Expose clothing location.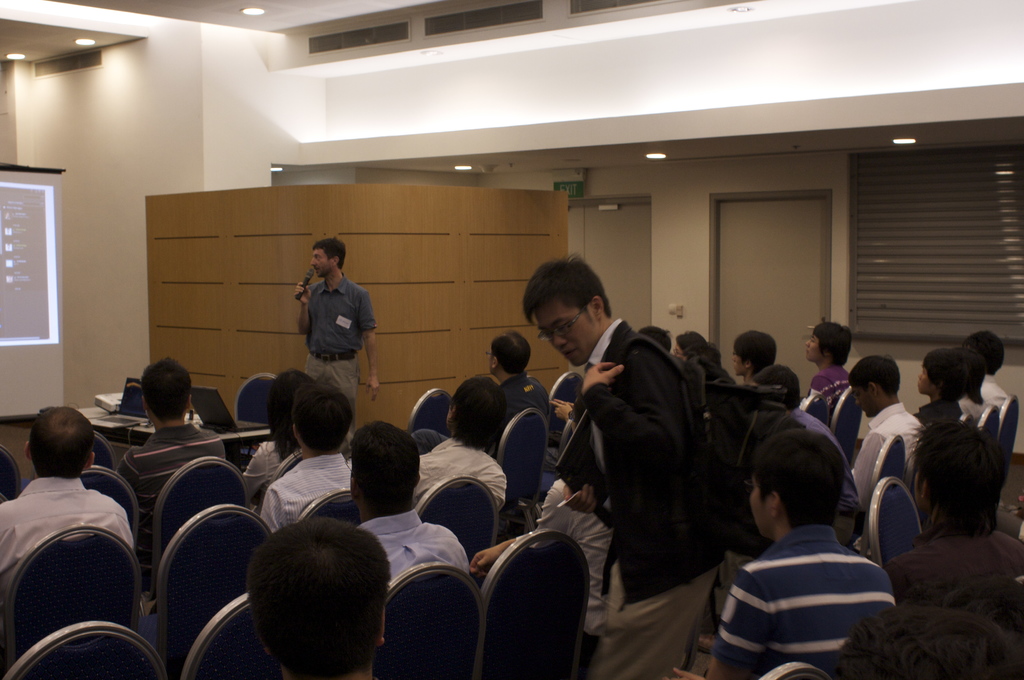
Exposed at {"x1": 844, "y1": 400, "x2": 911, "y2": 521}.
